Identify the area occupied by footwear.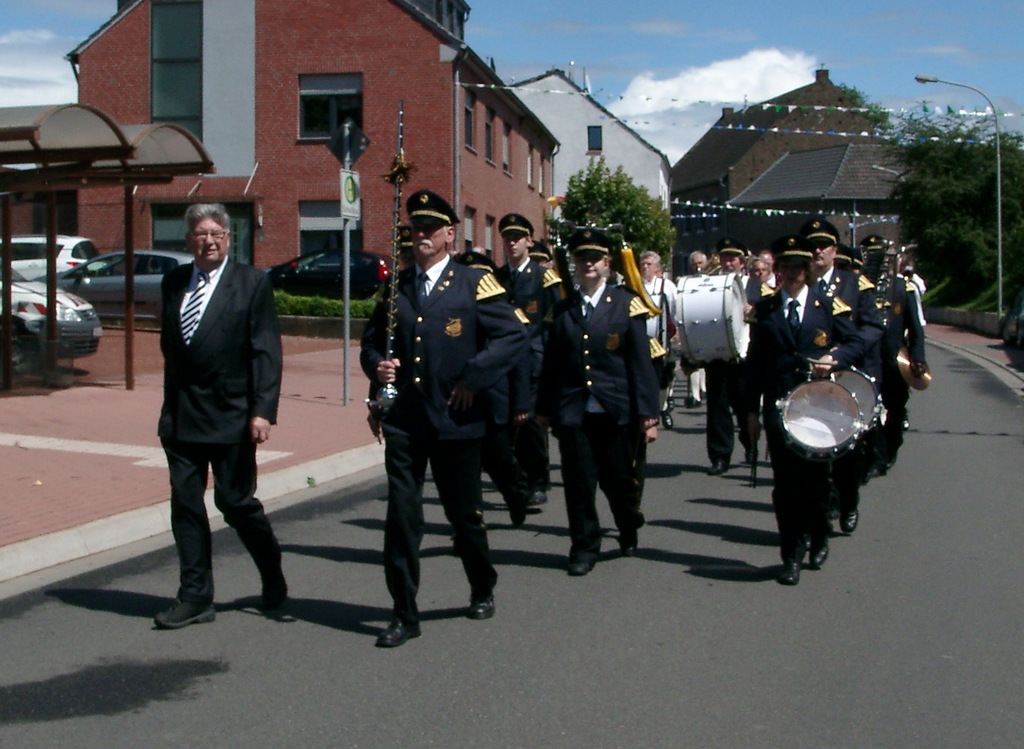
Area: (left=618, top=528, right=640, bottom=553).
